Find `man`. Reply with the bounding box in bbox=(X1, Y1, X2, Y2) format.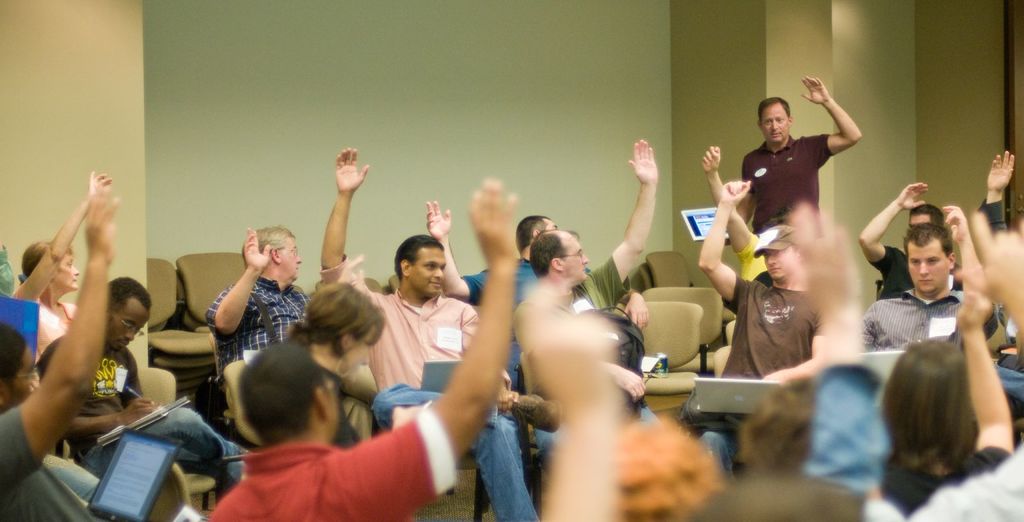
bbox=(850, 179, 972, 306).
